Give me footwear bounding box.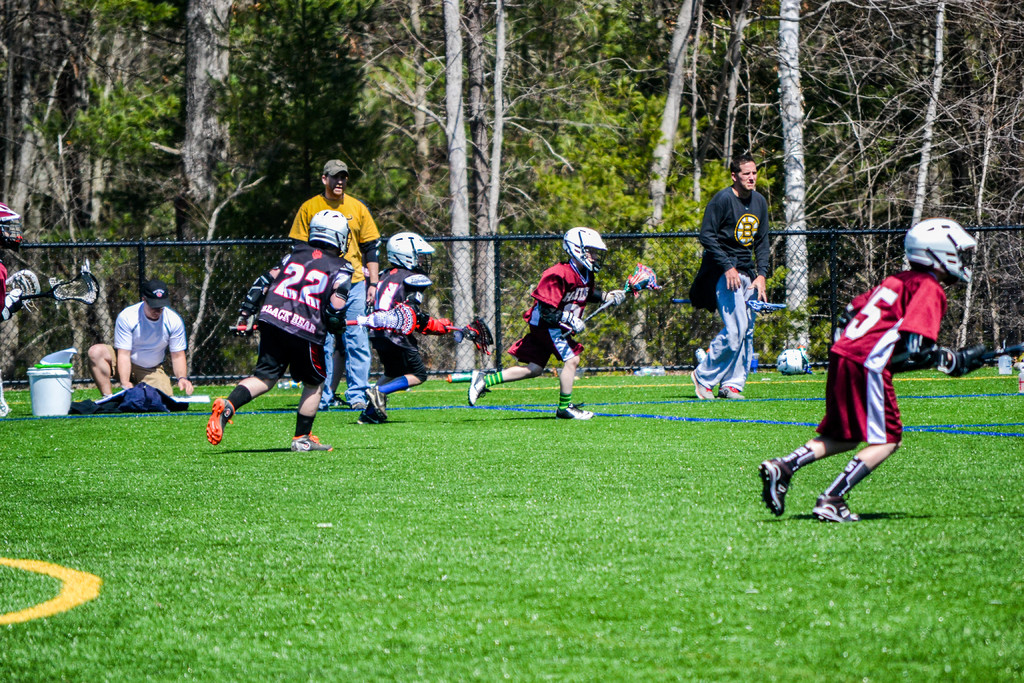
[360,384,386,412].
